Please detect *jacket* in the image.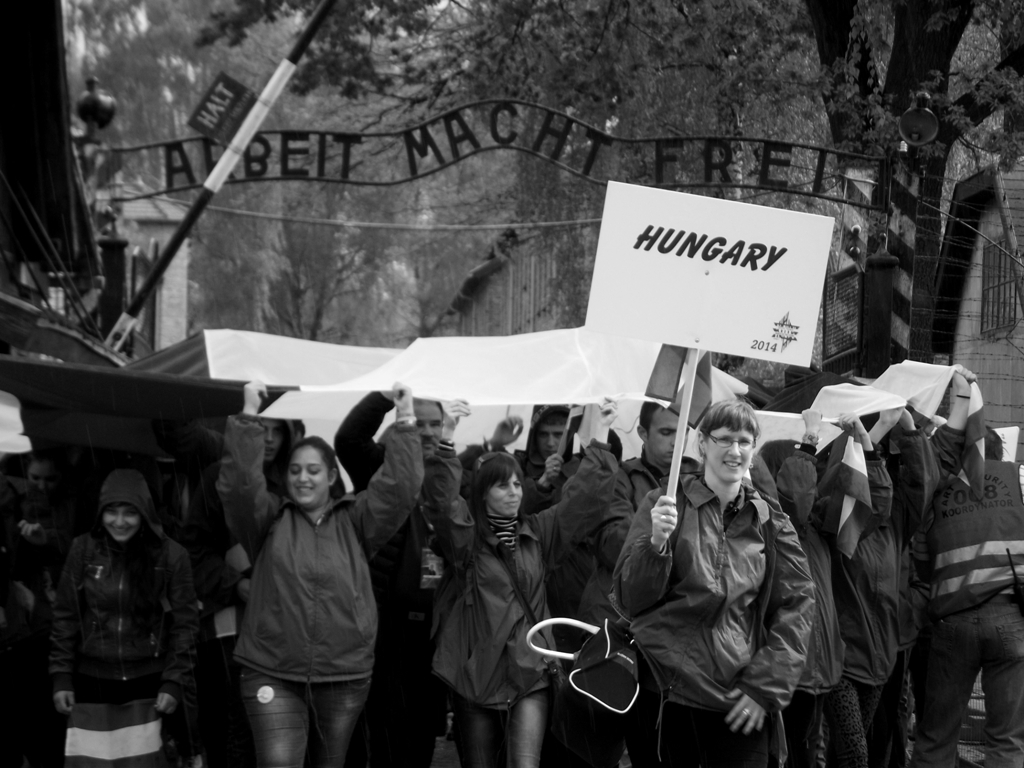
crop(580, 444, 696, 673).
